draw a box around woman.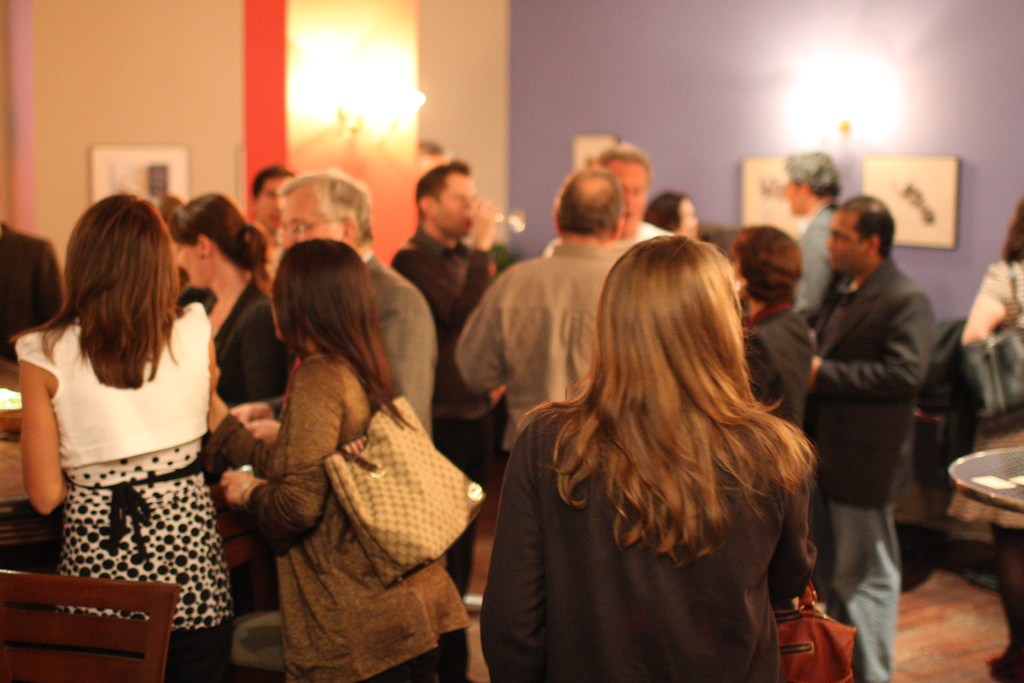
box(168, 187, 294, 413).
